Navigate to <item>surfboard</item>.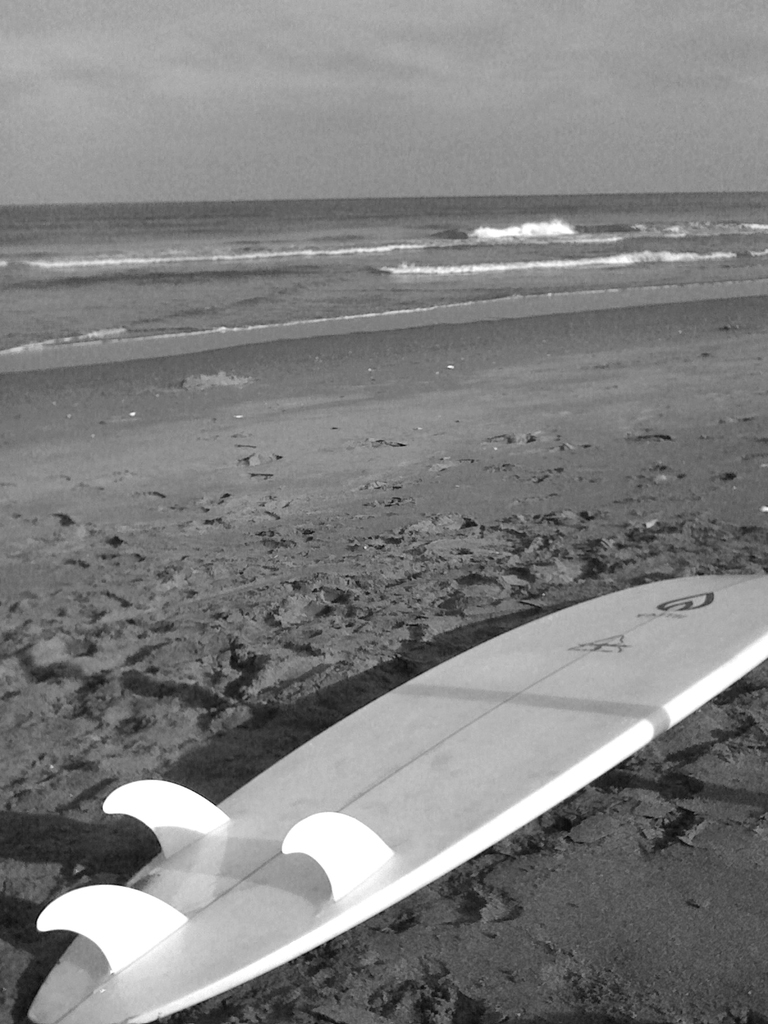
Navigation target: bbox(19, 571, 767, 1023).
